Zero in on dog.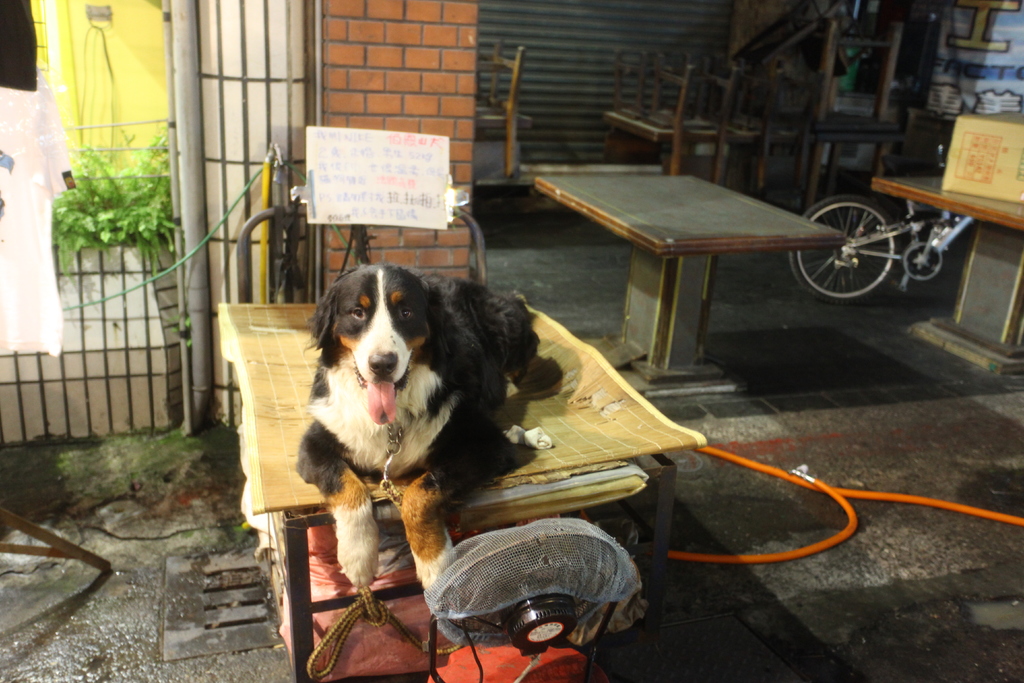
Zeroed in: bbox=[287, 267, 564, 588].
